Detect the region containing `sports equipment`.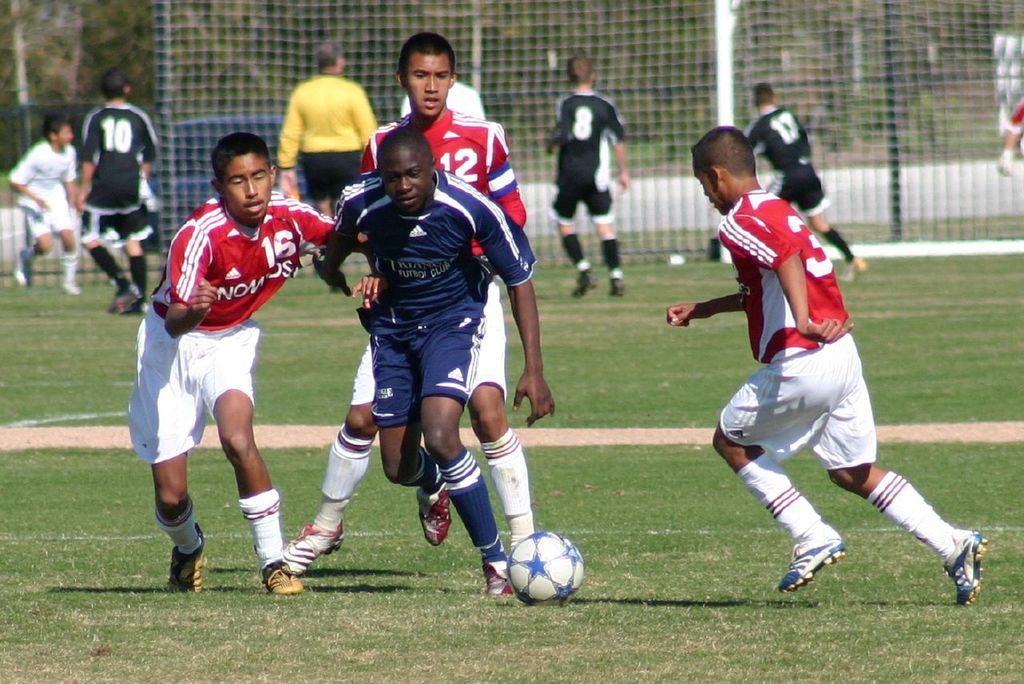
locate(839, 260, 870, 283).
